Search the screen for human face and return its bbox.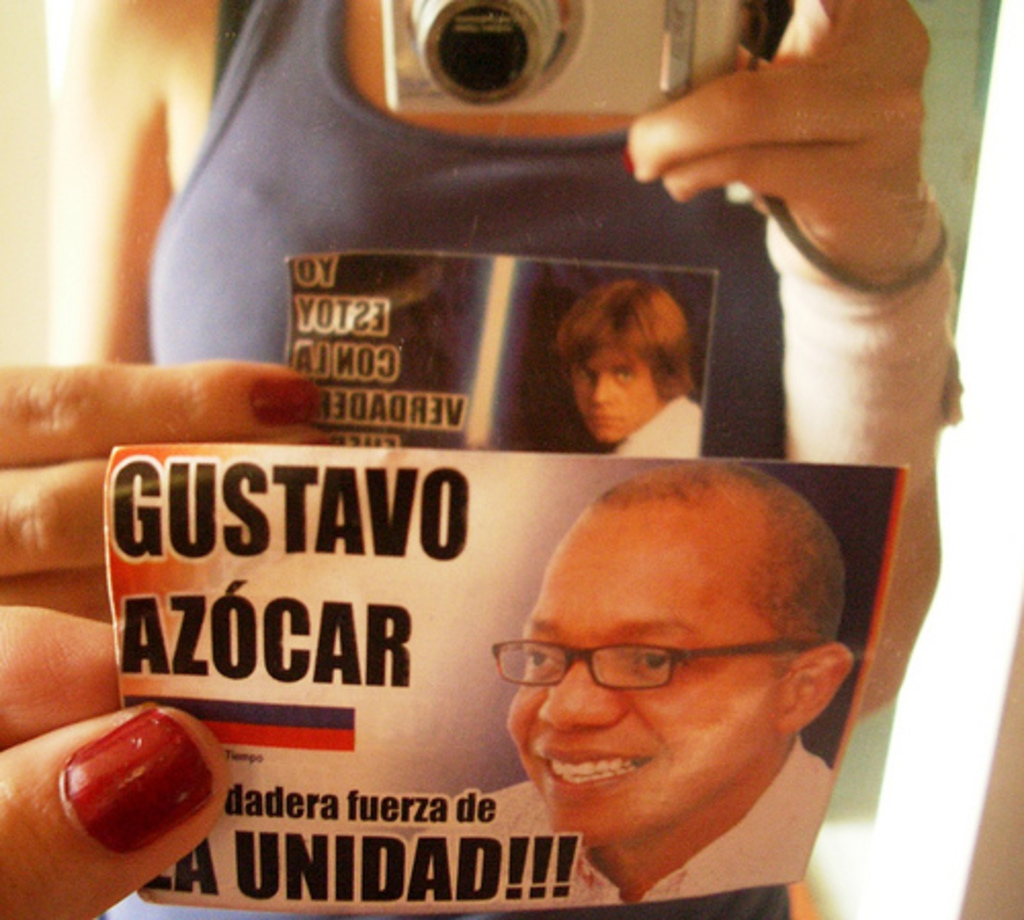
Found: region(563, 350, 657, 445).
